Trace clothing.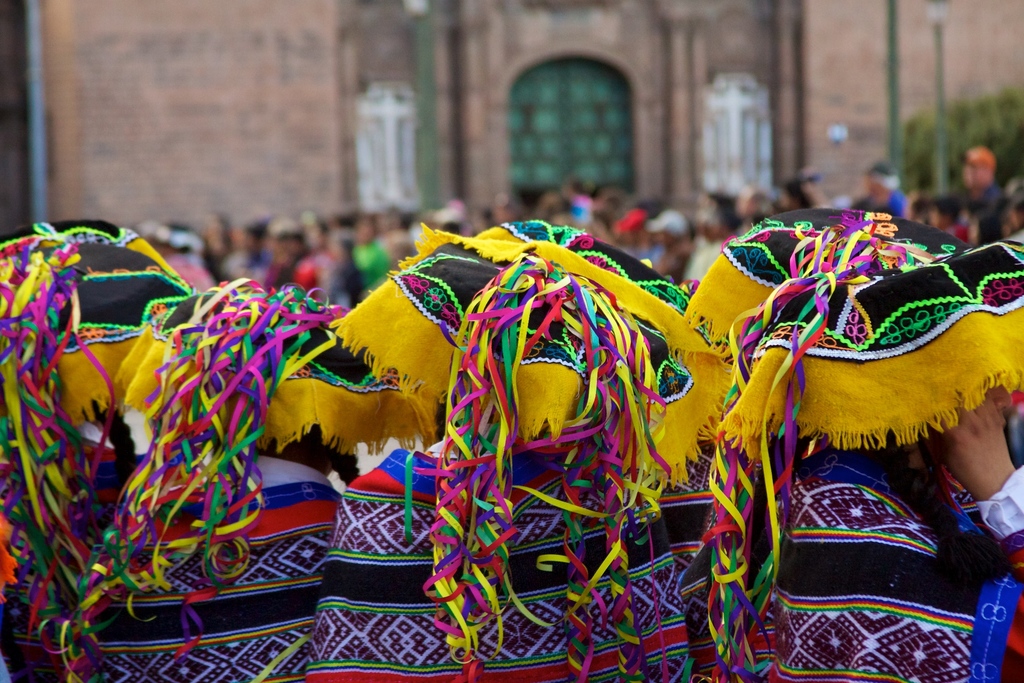
Traced to select_region(73, 284, 355, 682).
